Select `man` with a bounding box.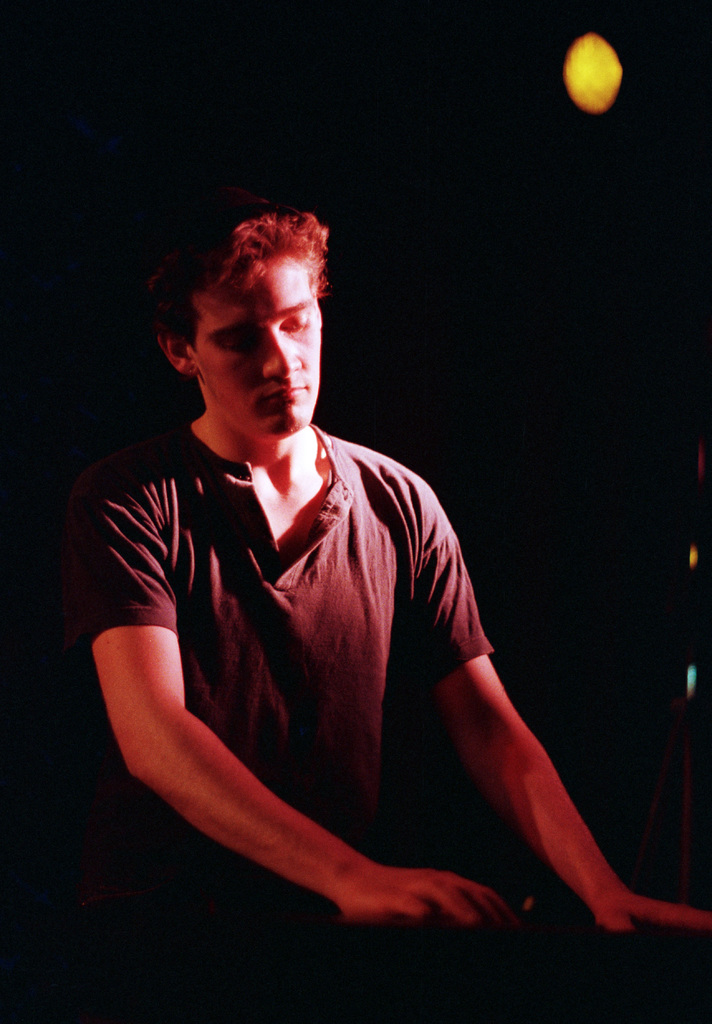
select_region(74, 224, 595, 963).
